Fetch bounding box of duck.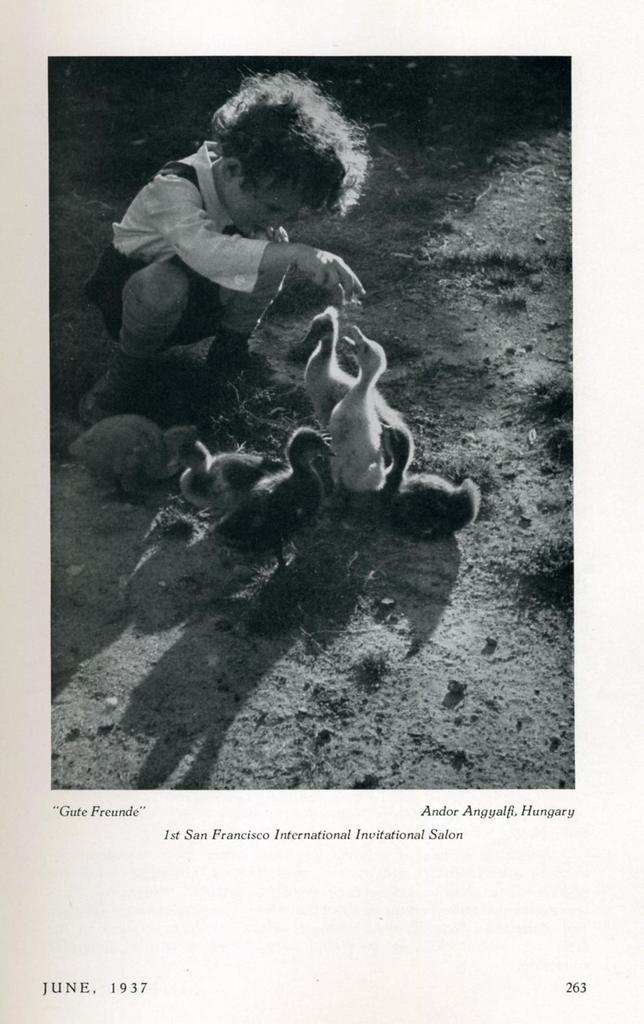
Bbox: [left=283, top=296, right=360, bottom=401].
